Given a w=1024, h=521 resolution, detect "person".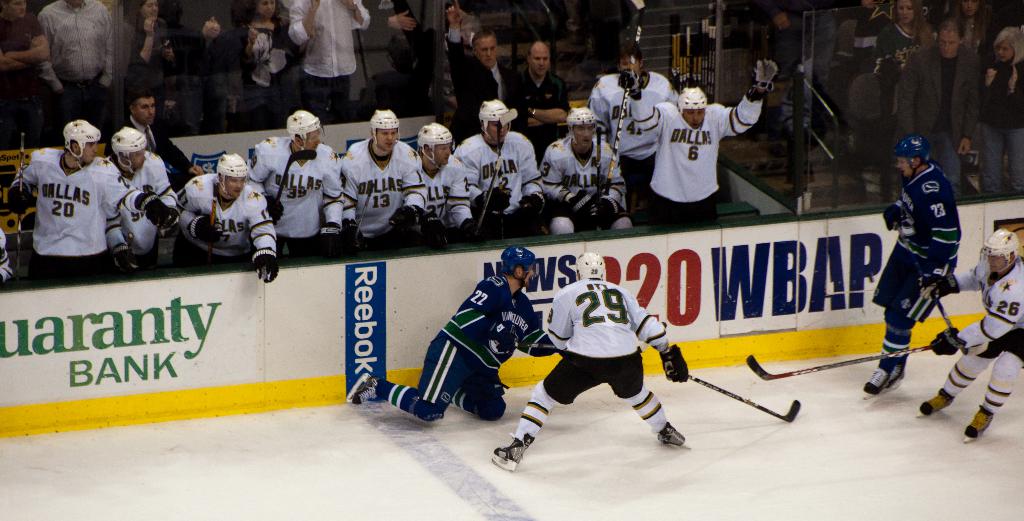
l=444, t=0, r=529, b=142.
